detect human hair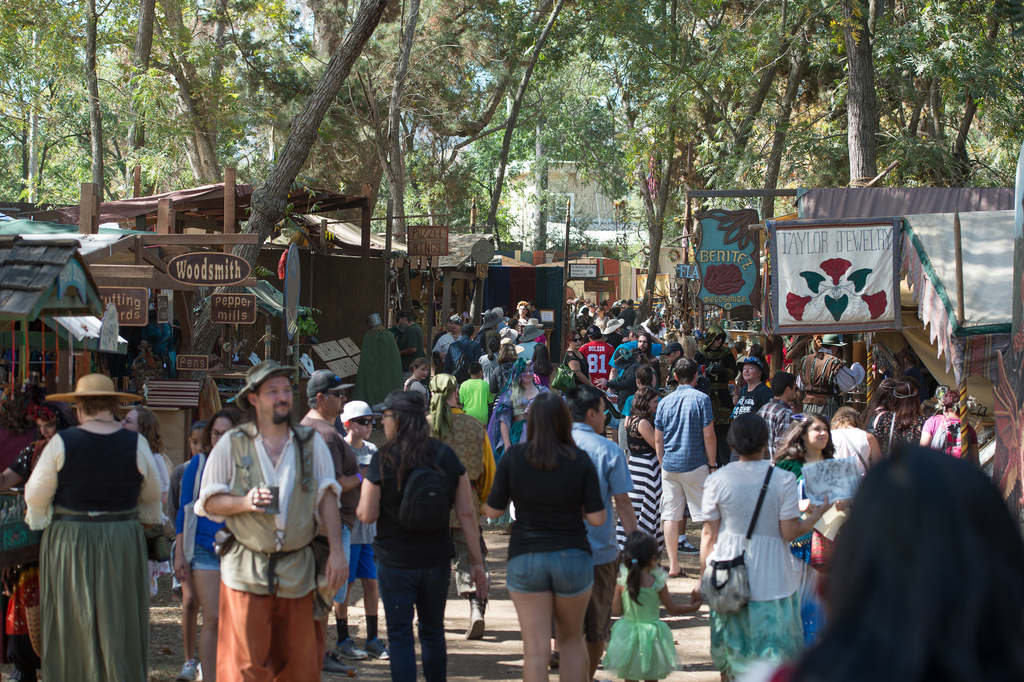
[747, 344, 764, 360]
